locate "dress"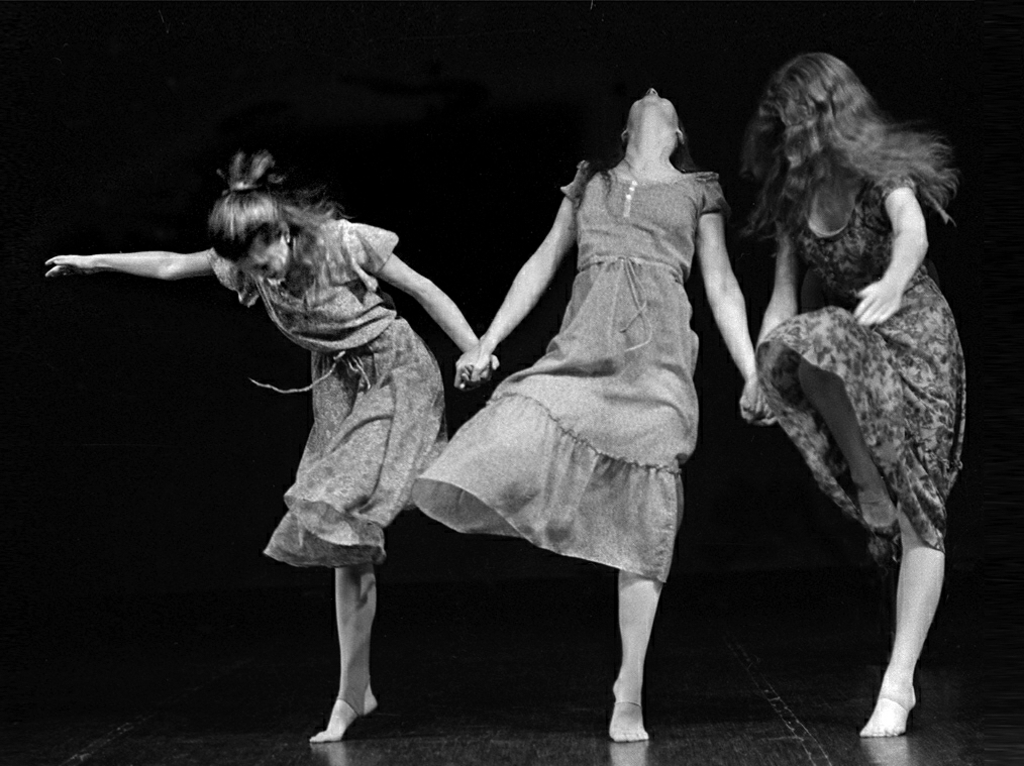
l=408, t=159, r=724, b=586
